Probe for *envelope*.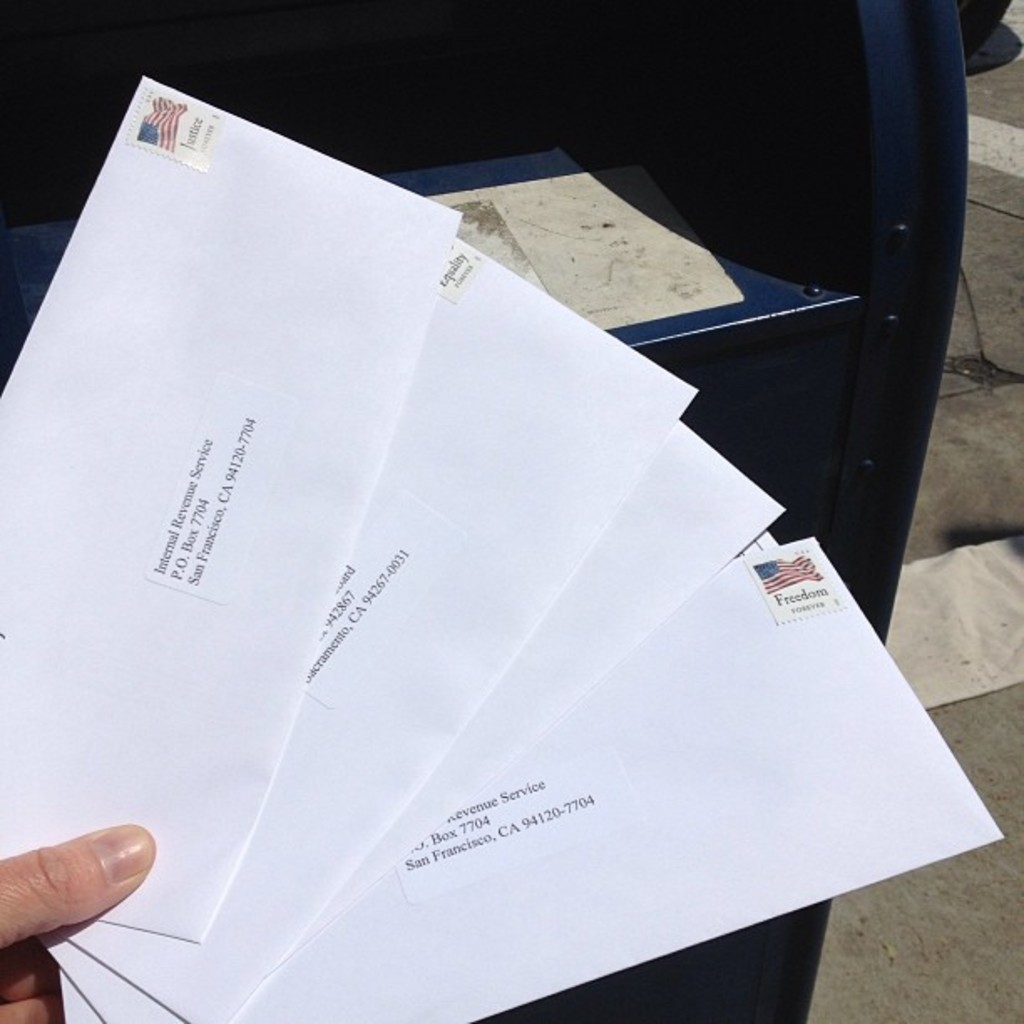
Probe result: [x1=45, y1=539, x2=1006, y2=1022].
